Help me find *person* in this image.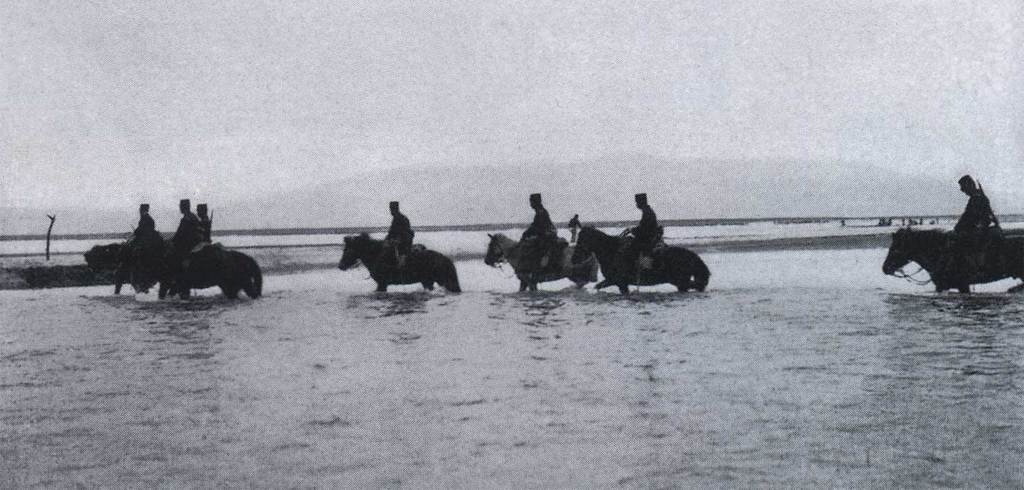
Found it: x1=120 y1=201 x2=160 y2=263.
